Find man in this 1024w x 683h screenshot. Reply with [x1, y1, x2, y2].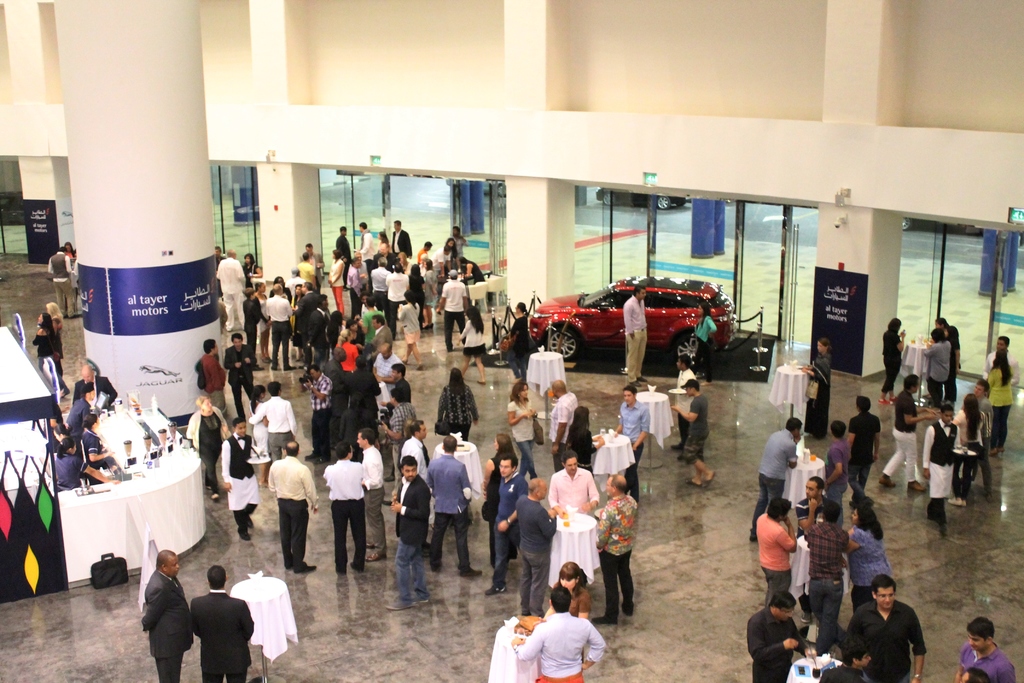
[850, 396, 881, 512].
